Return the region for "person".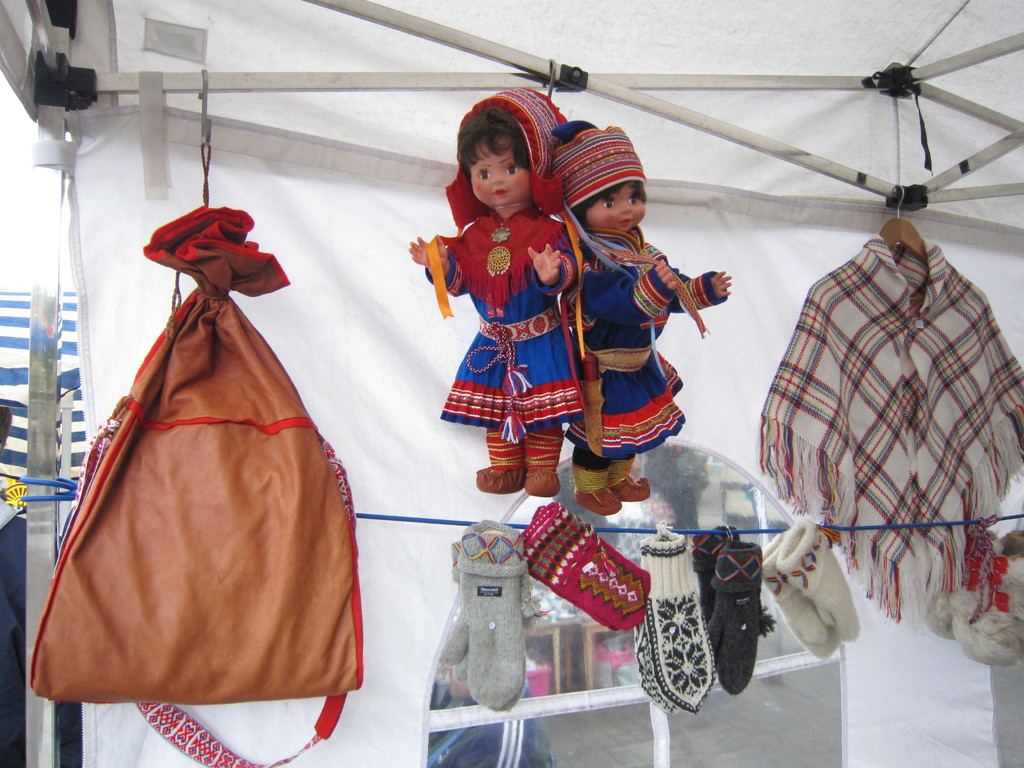
crop(429, 80, 600, 534).
